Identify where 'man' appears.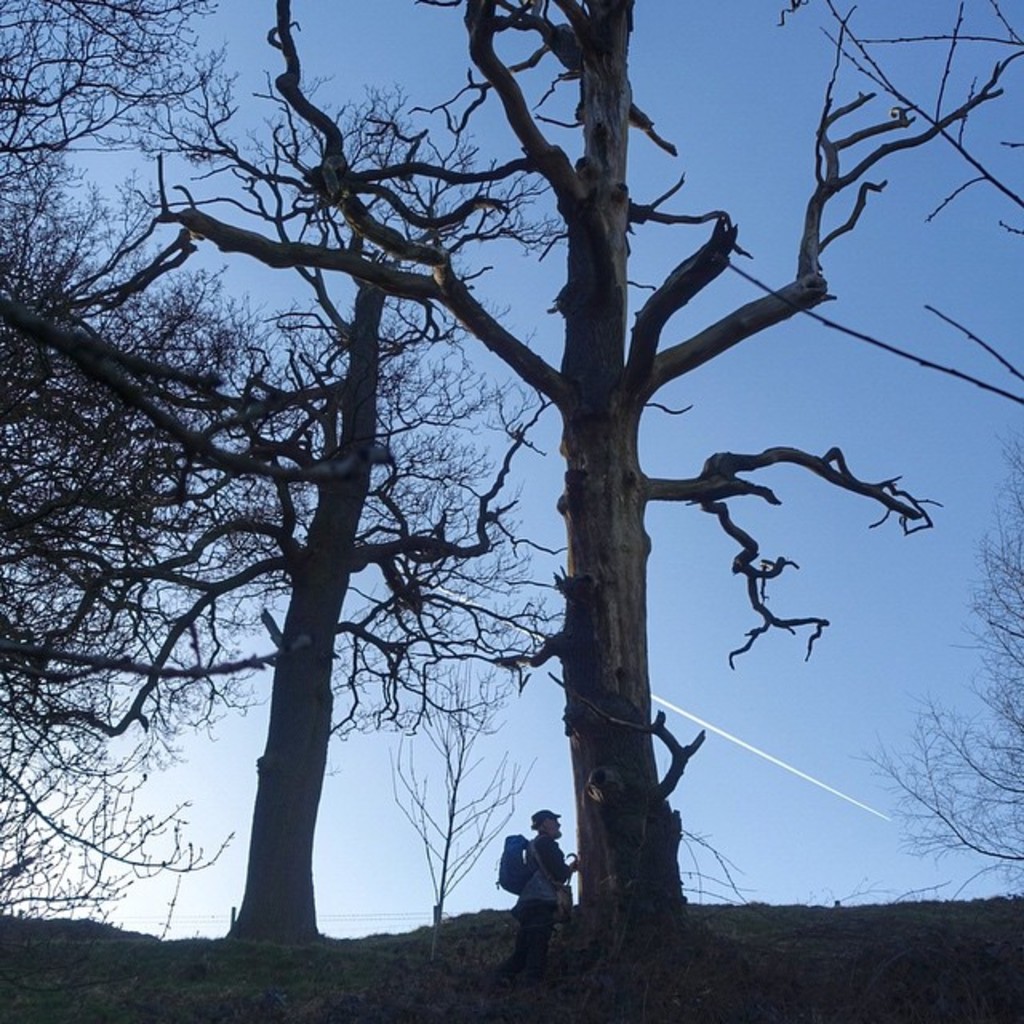
Appears at (x1=475, y1=808, x2=579, y2=1006).
